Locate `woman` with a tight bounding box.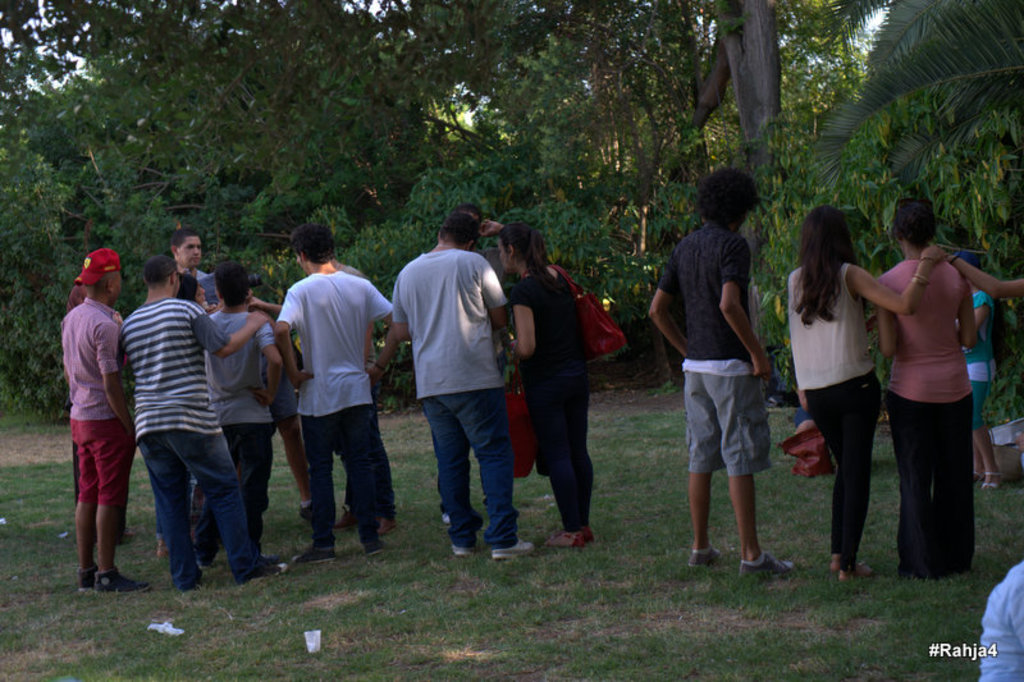
(left=937, top=253, right=1021, bottom=311).
